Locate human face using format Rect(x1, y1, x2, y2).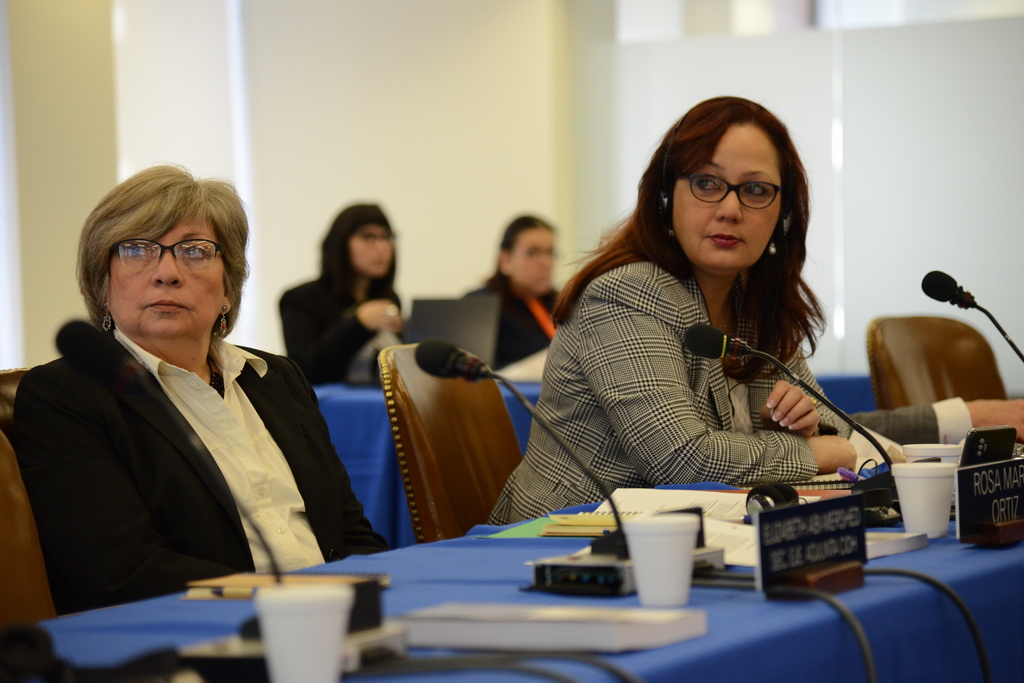
Rect(517, 226, 561, 301).
